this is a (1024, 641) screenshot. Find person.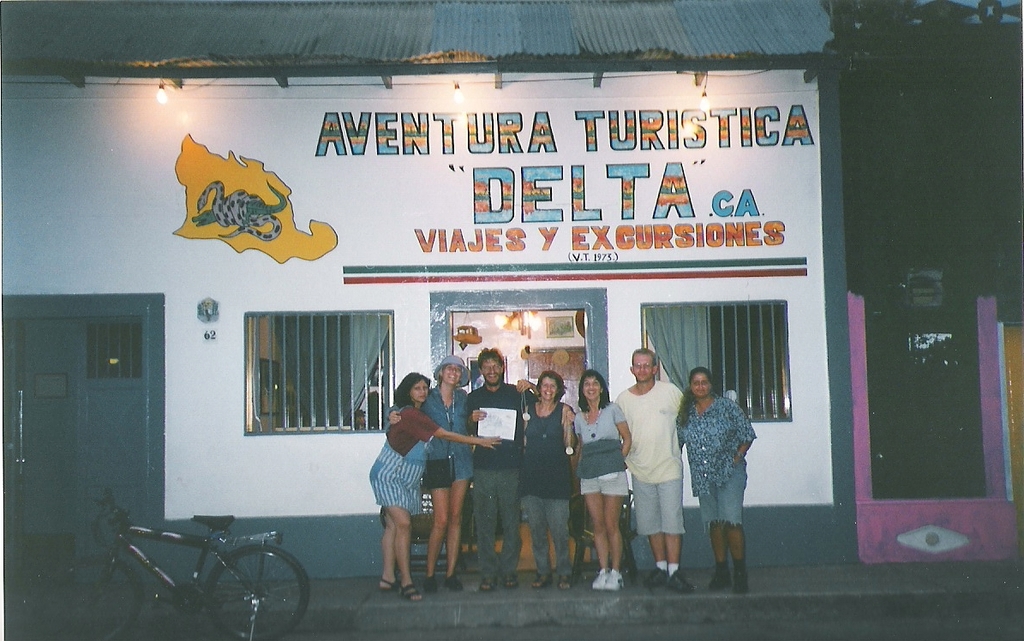
Bounding box: {"left": 460, "top": 349, "right": 525, "bottom": 567}.
